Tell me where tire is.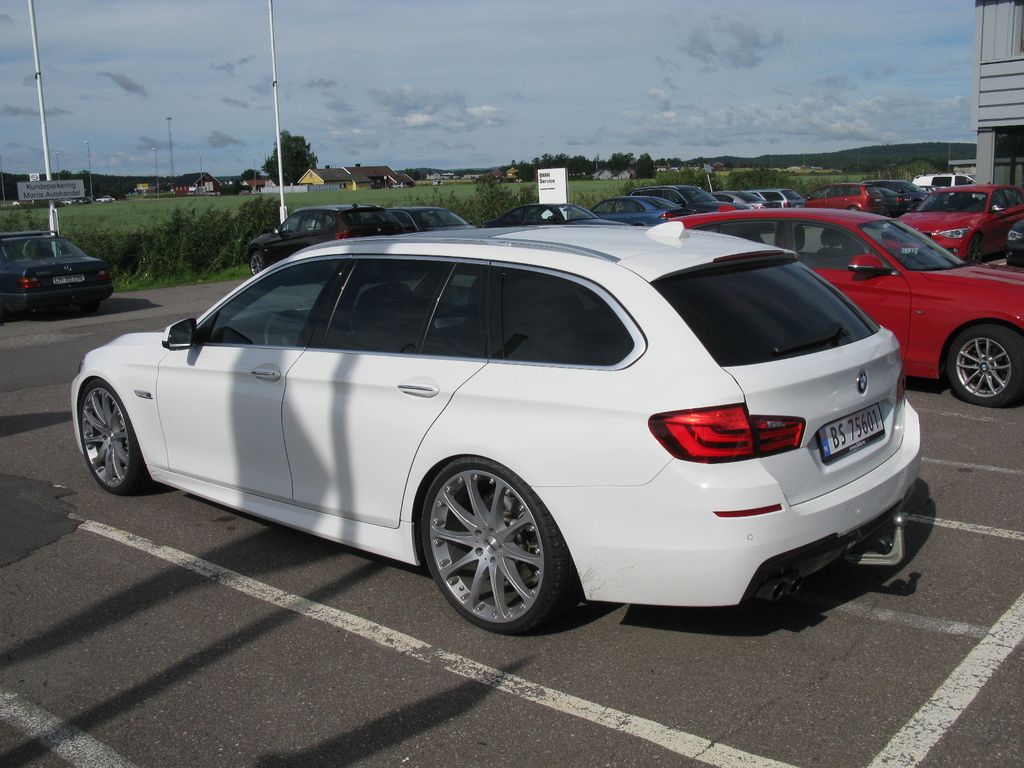
tire is at (left=76, top=380, right=143, bottom=493).
